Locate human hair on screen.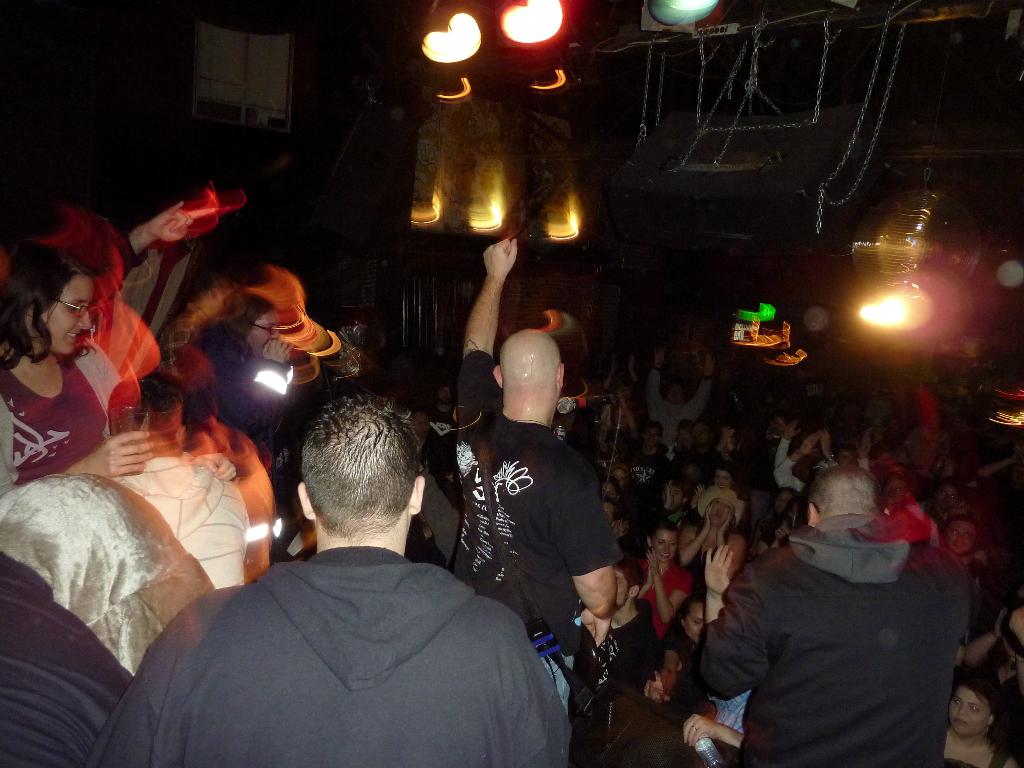
On screen at rect(943, 516, 980, 557).
